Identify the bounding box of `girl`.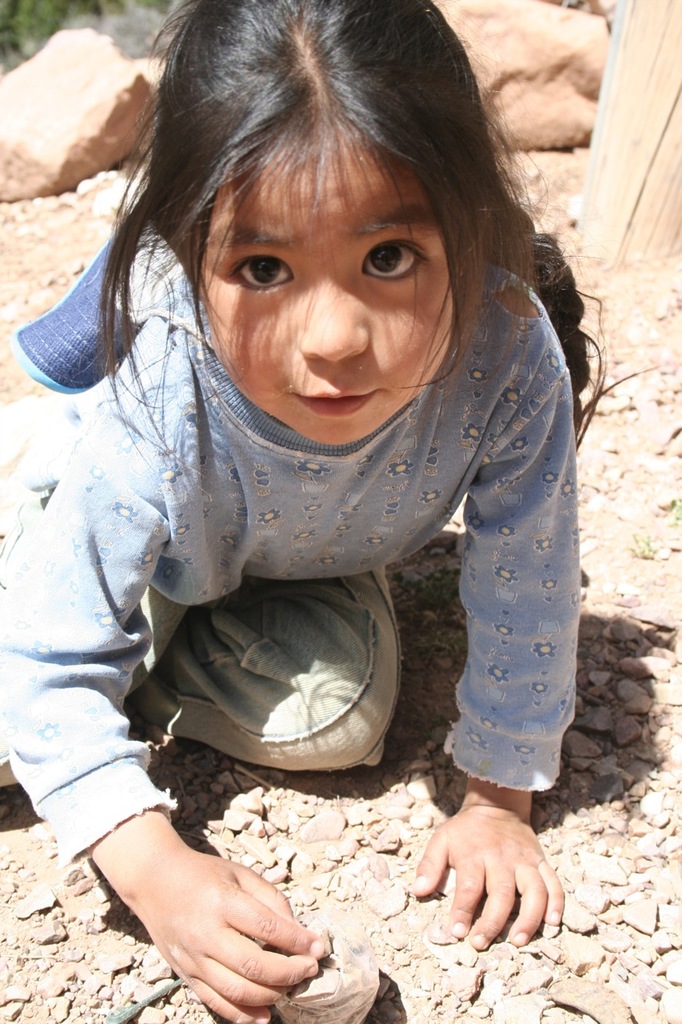
<region>0, 0, 660, 1023</region>.
